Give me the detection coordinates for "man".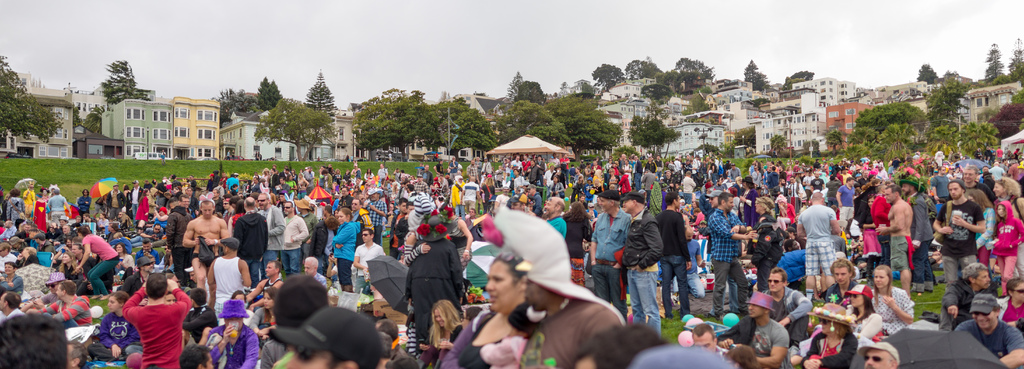
(left=808, top=168, right=820, bottom=190).
